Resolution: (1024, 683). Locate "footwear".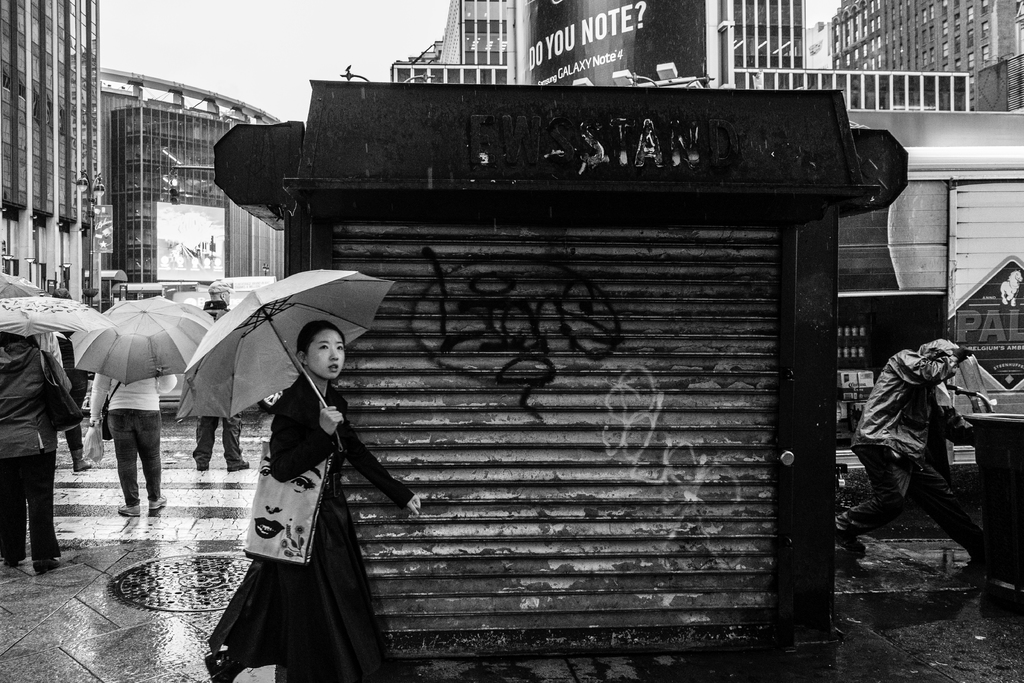
detection(194, 463, 209, 473).
